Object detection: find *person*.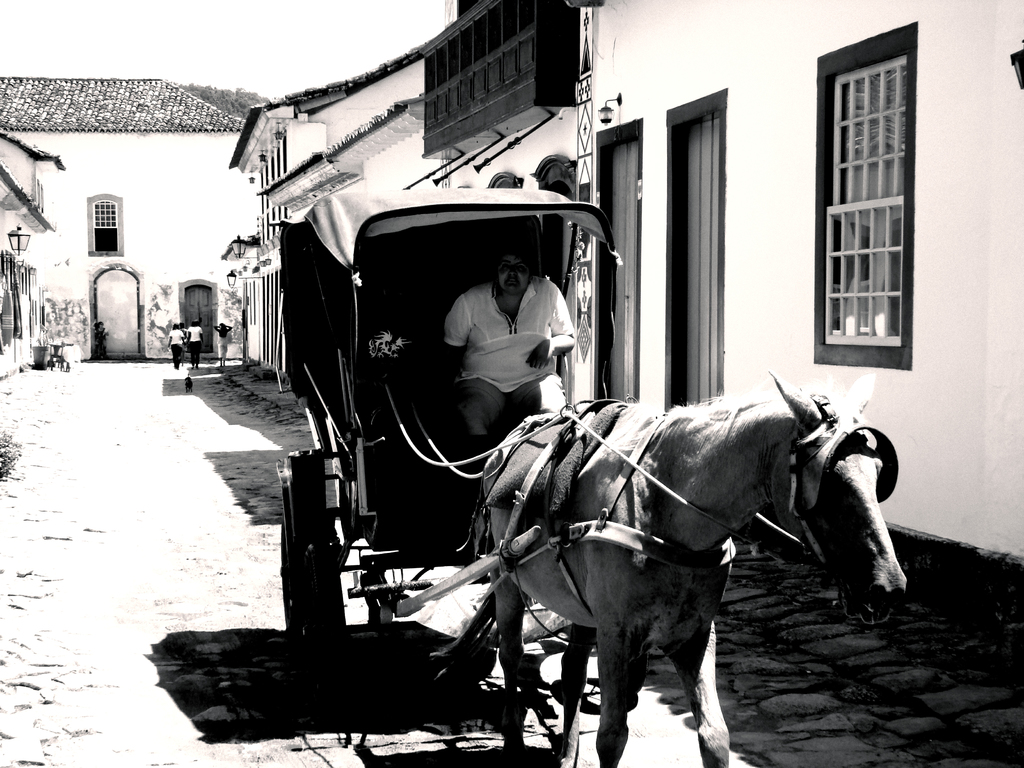
[x1=440, y1=237, x2=579, y2=461].
